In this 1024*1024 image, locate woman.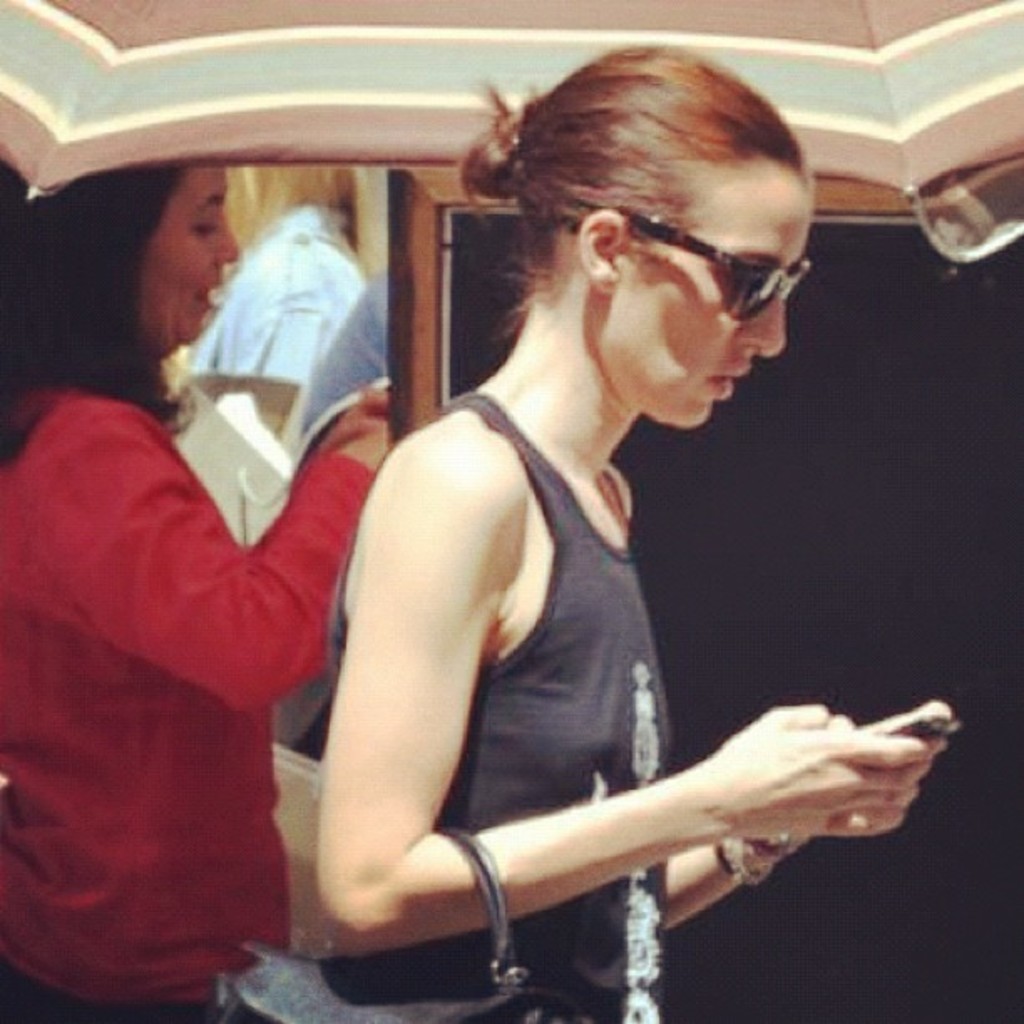
Bounding box: 0:156:398:1022.
